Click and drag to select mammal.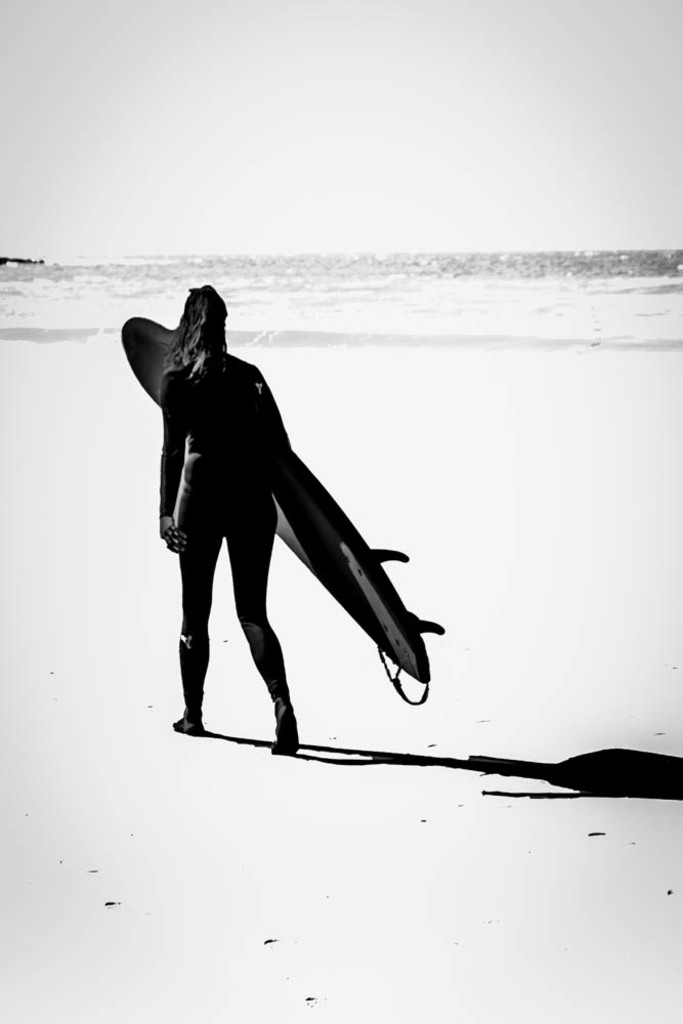
Selection: 119, 278, 456, 788.
